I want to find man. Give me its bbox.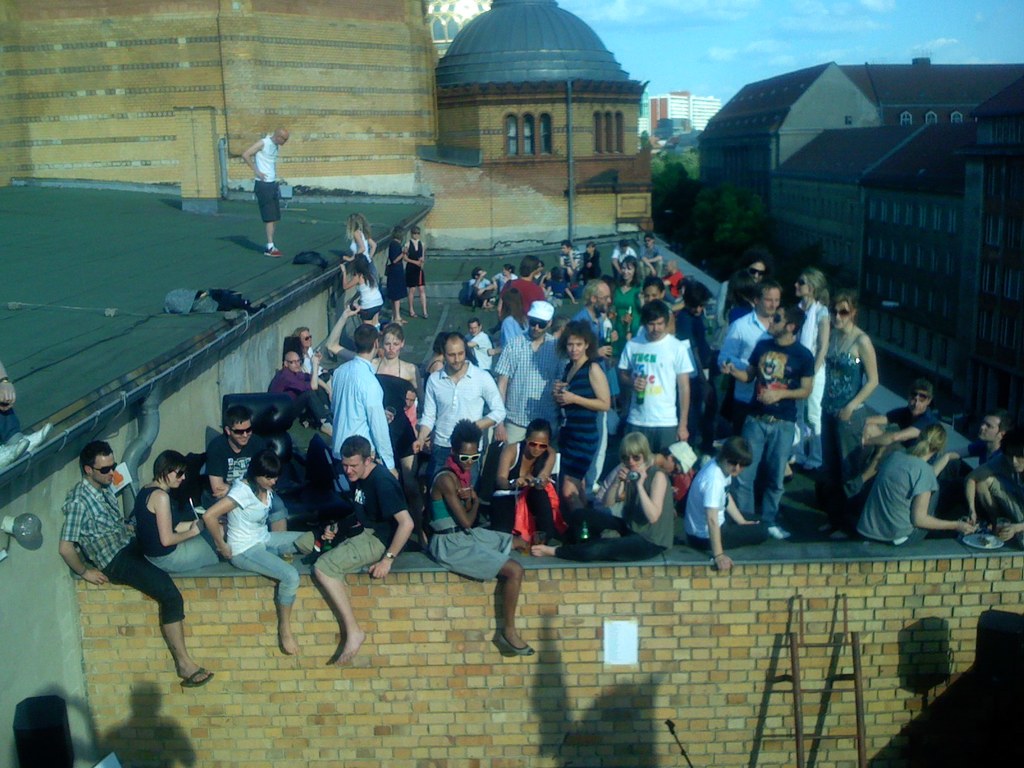
box=[499, 257, 547, 320].
